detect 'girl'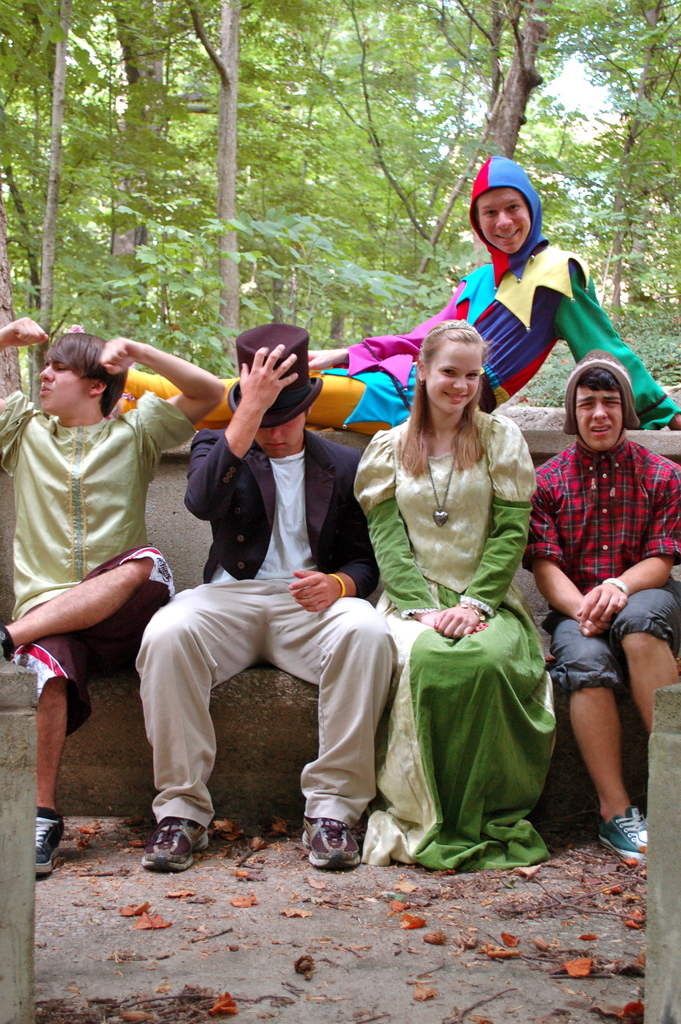
x1=353 y1=323 x2=561 y2=867
